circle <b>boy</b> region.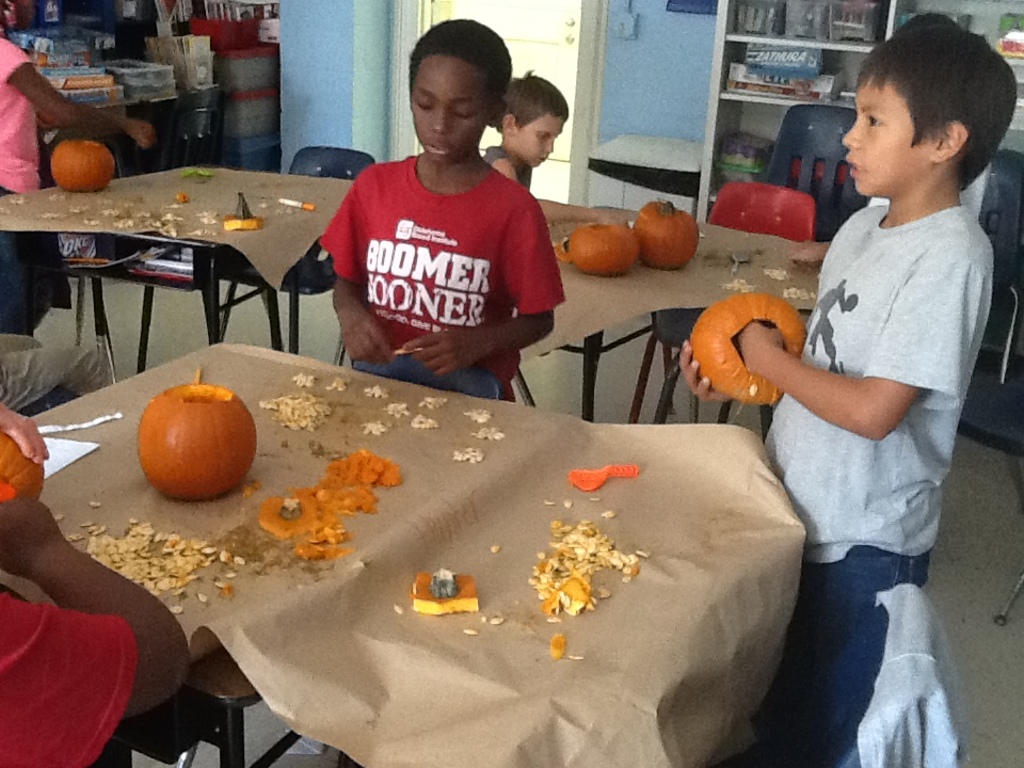
Region: 0,494,187,767.
